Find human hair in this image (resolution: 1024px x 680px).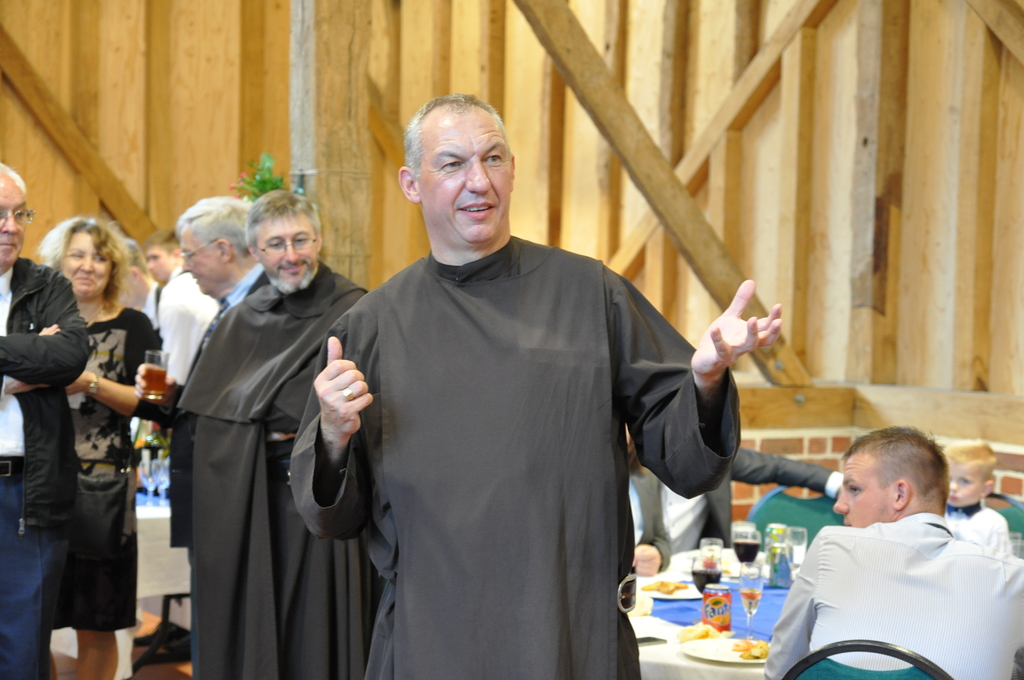
select_region(147, 230, 179, 248).
